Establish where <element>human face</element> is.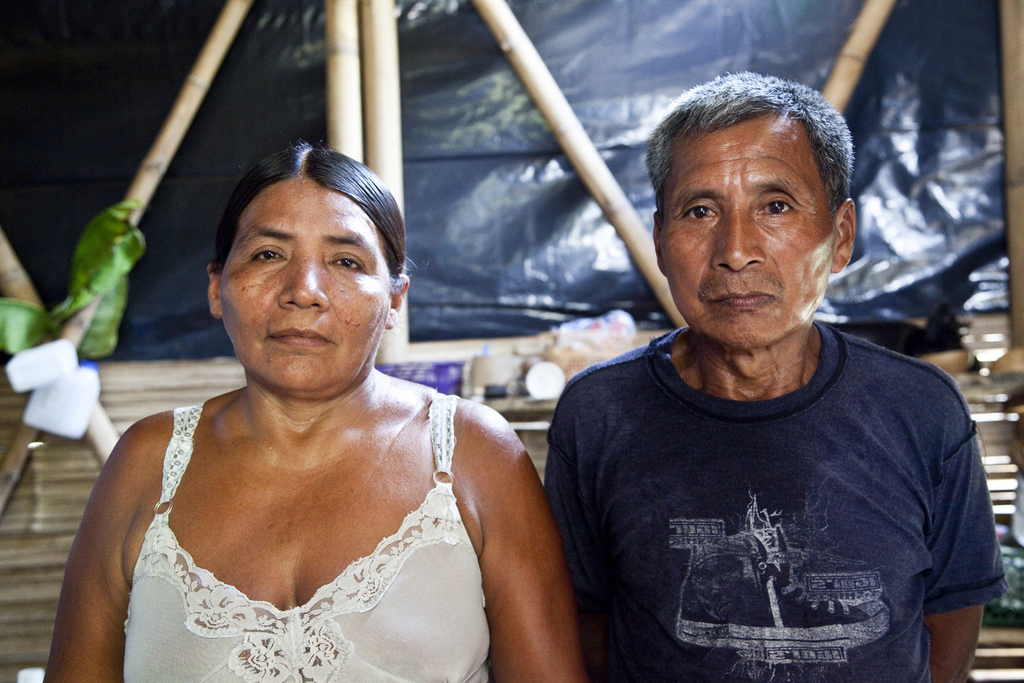
Established at bbox(660, 111, 836, 356).
